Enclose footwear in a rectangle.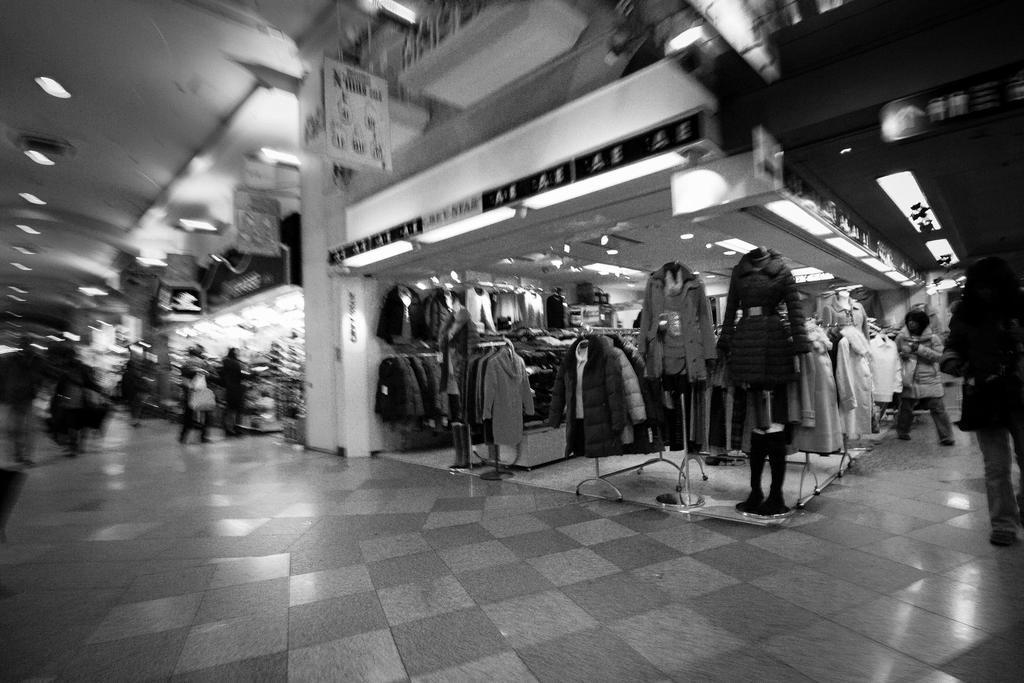
region(753, 495, 787, 513).
